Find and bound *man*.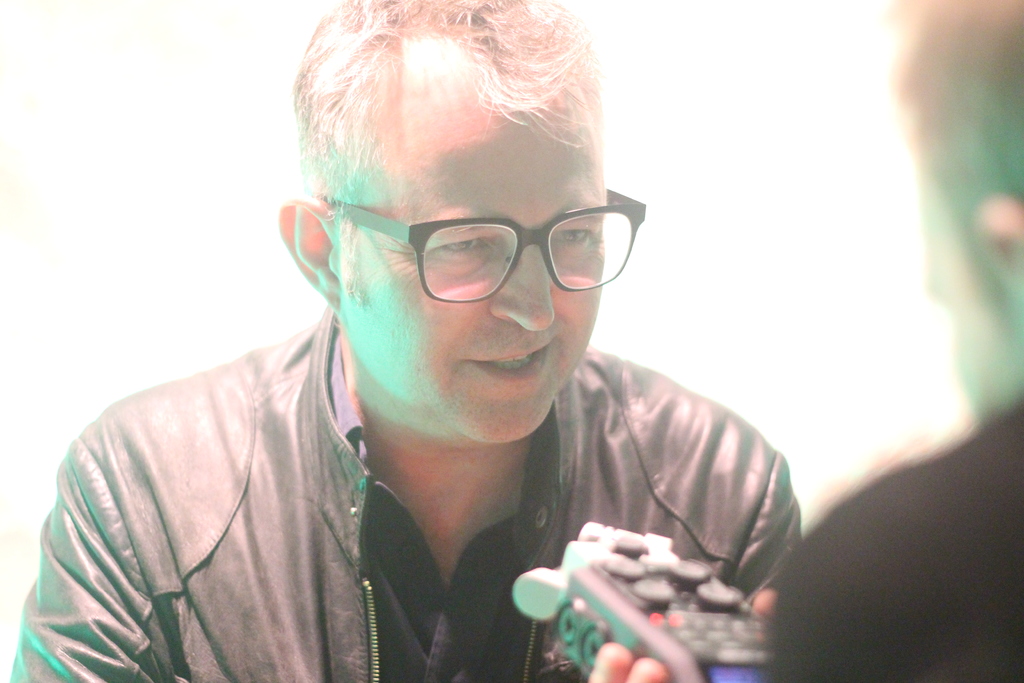
Bound: x1=8 y1=0 x2=802 y2=682.
